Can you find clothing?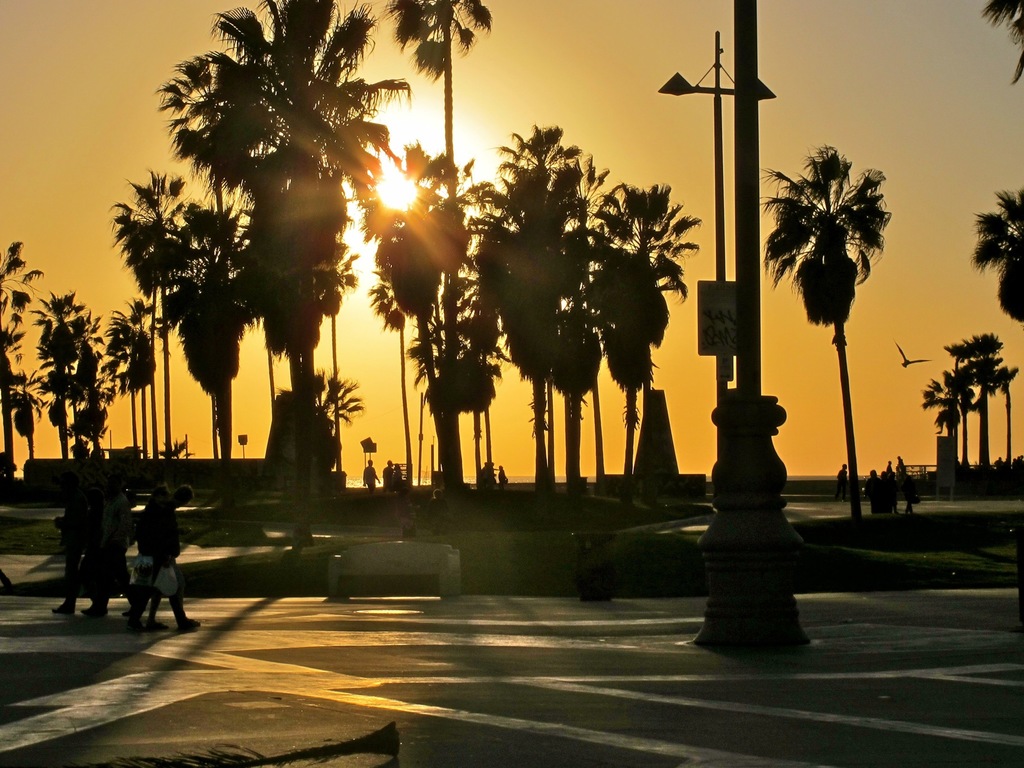
Yes, bounding box: [59, 486, 91, 611].
